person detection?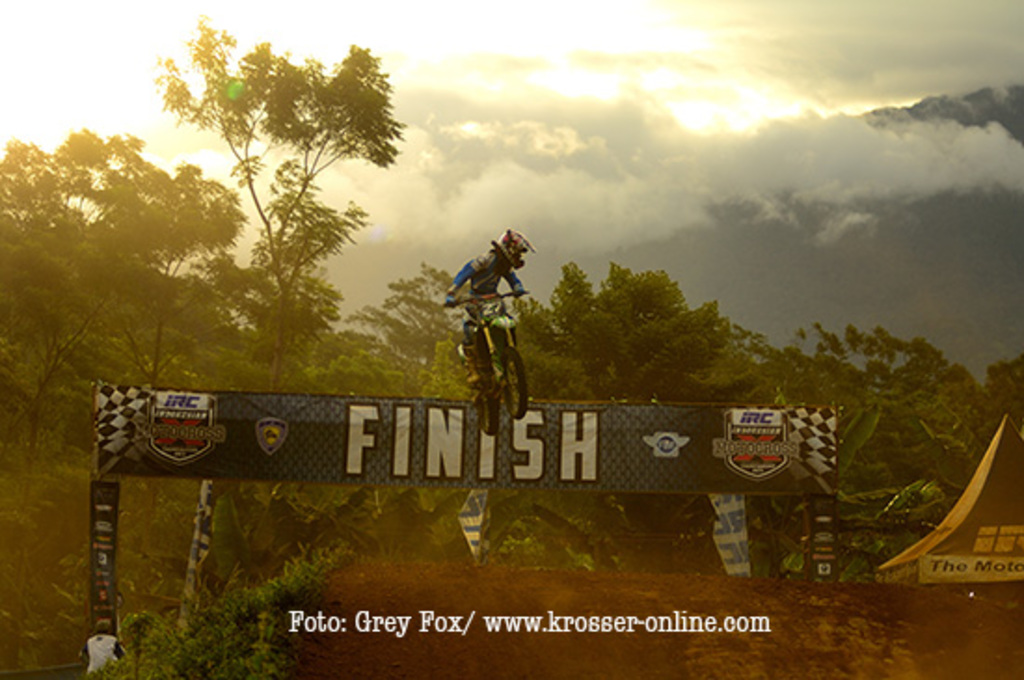
(left=80, top=622, right=123, bottom=678)
